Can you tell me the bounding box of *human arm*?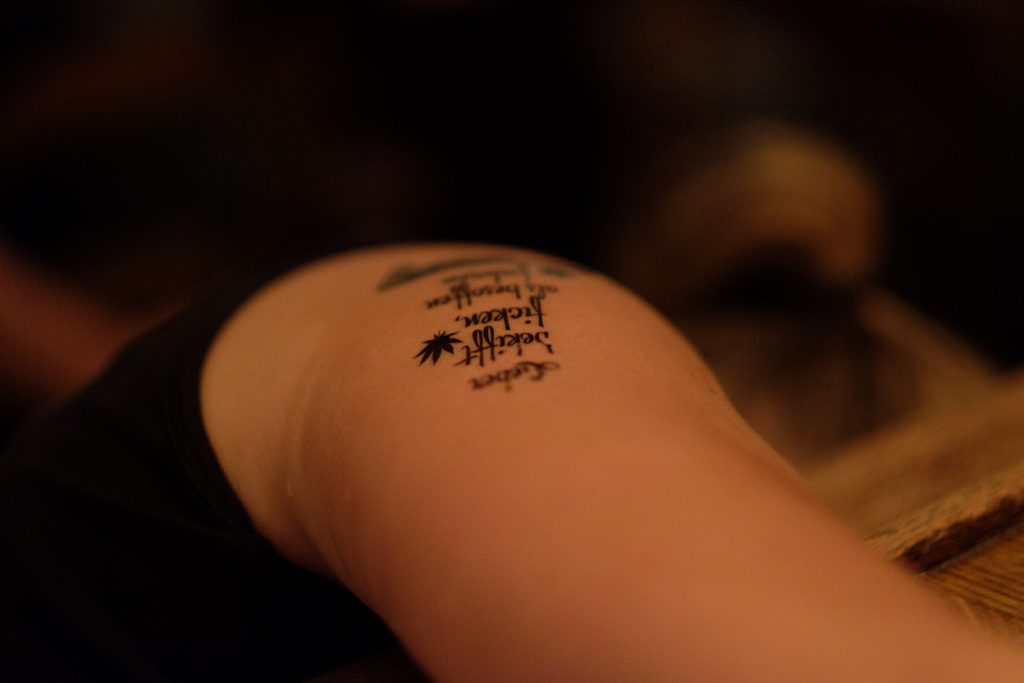
box(401, 277, 945, 672).
